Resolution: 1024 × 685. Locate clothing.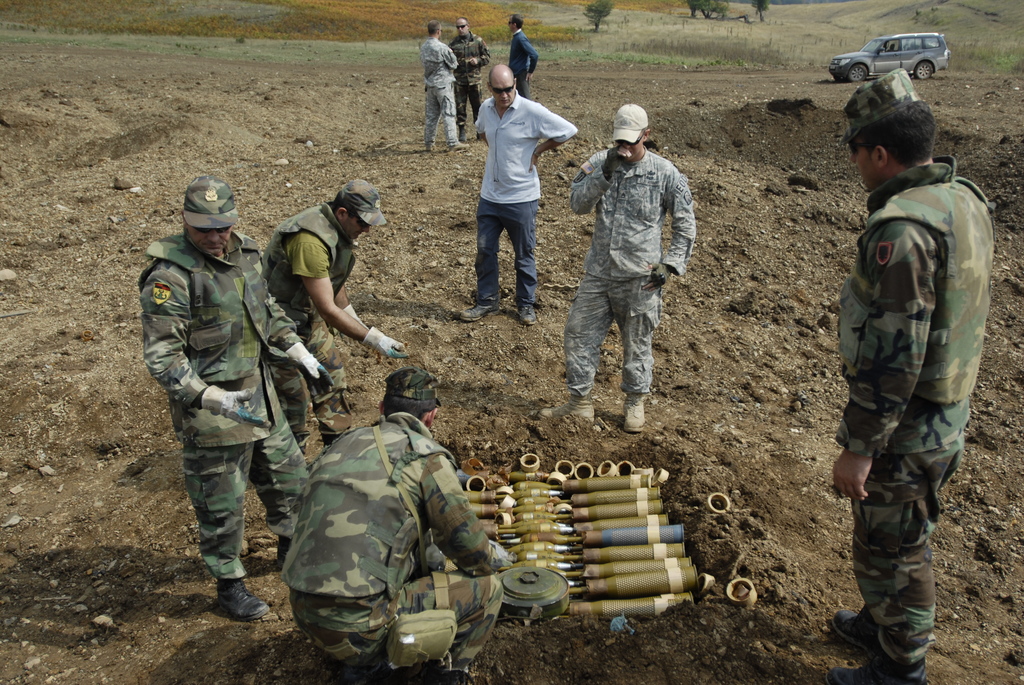
detection(134, 229, 310, 585).
